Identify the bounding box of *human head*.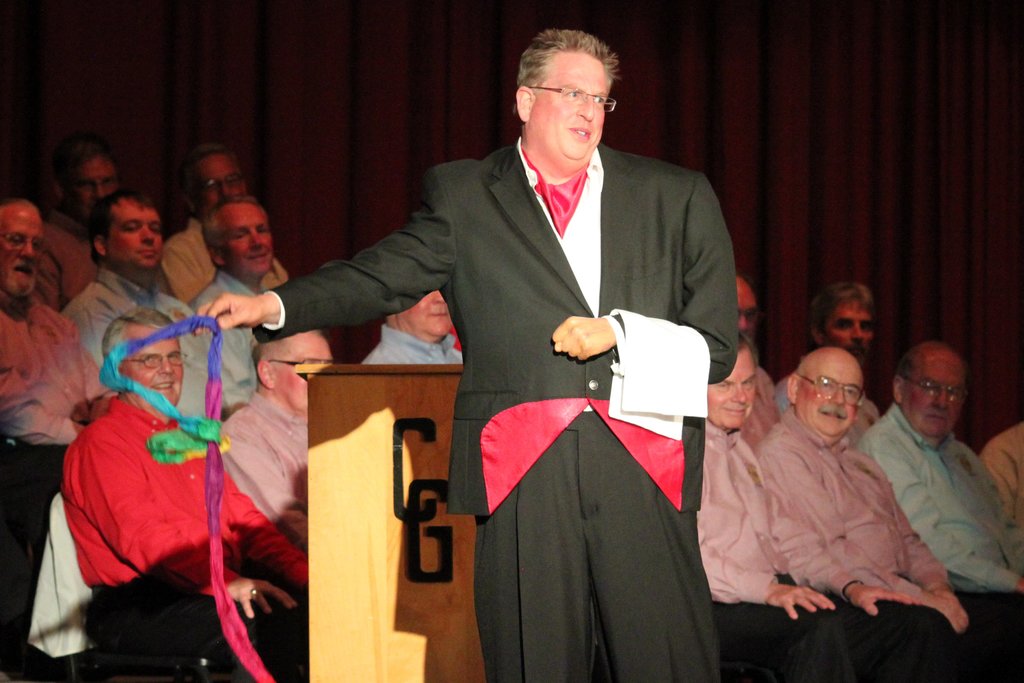
left=182, top=140, right=249, bottom=219.
